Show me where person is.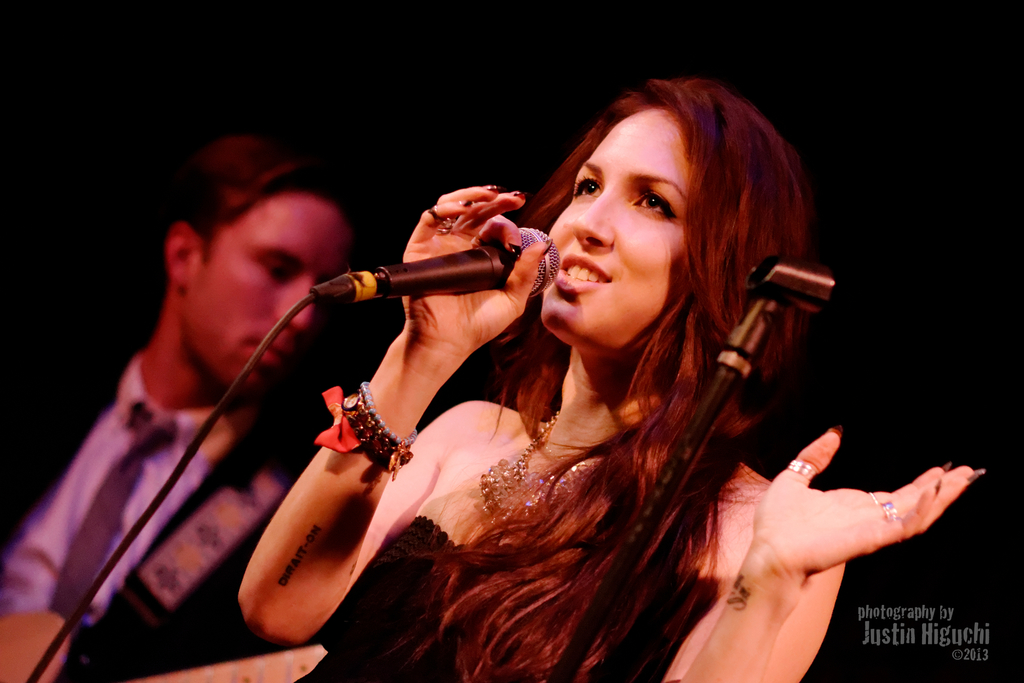
person is at box(236, 78, 988, 682).
